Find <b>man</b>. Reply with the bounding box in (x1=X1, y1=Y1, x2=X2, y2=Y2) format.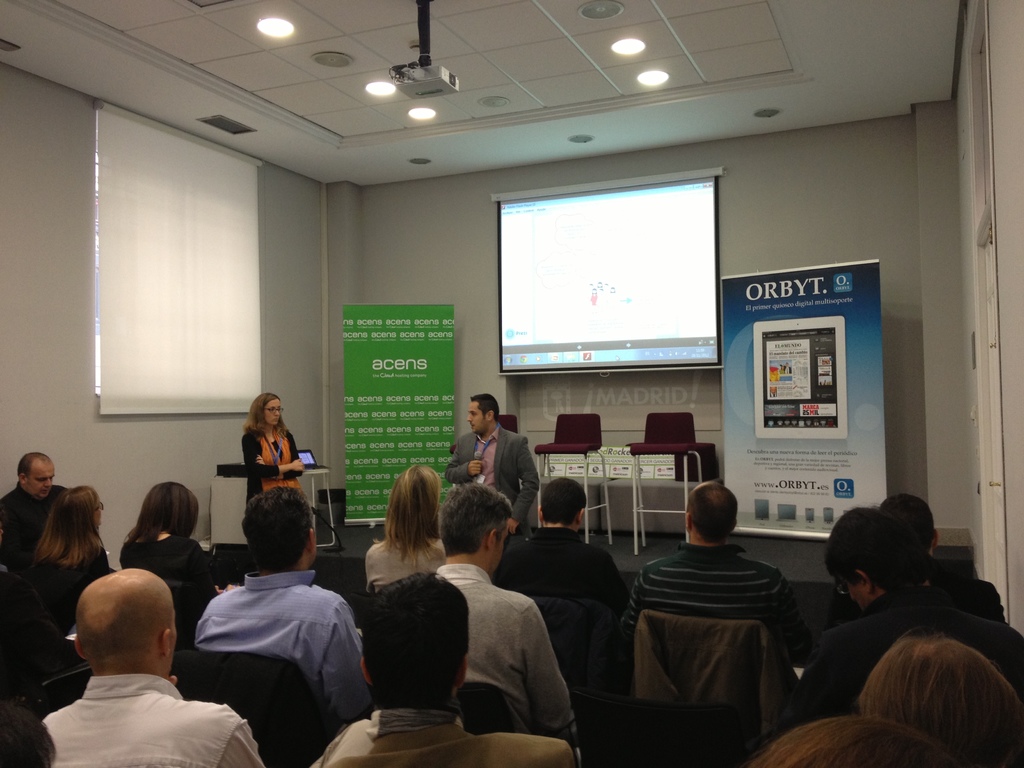
(x1=0, y1=447, x2=76, y2=574).
